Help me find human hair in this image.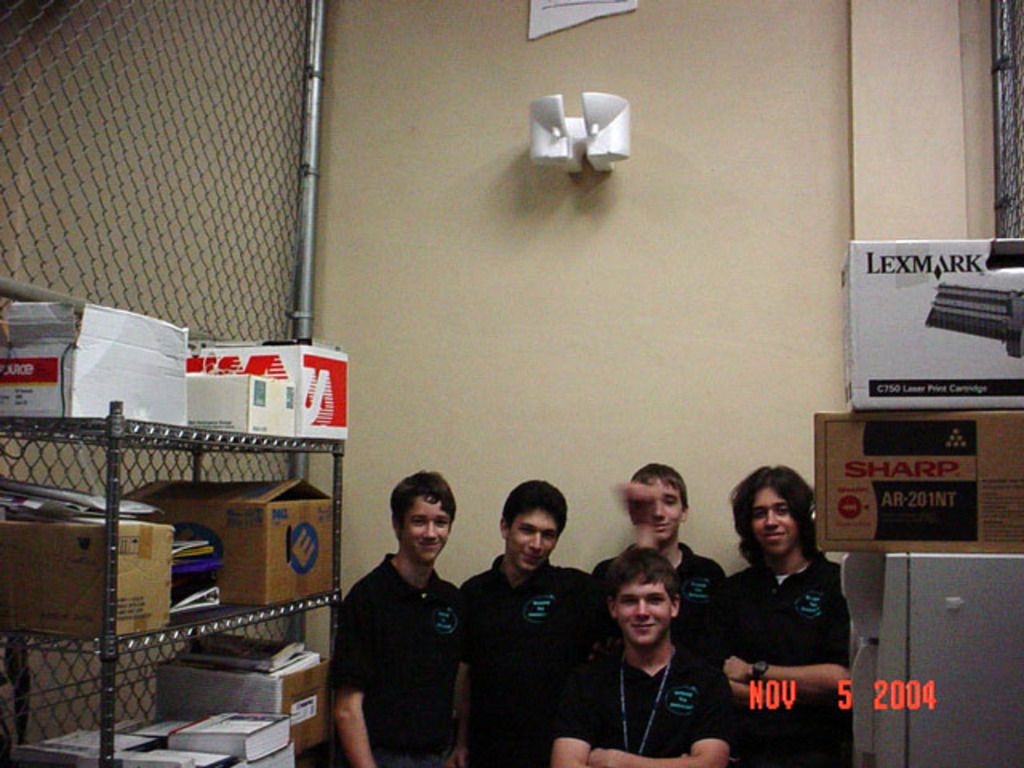
Found it: crop(736, 464, 829, 574).
